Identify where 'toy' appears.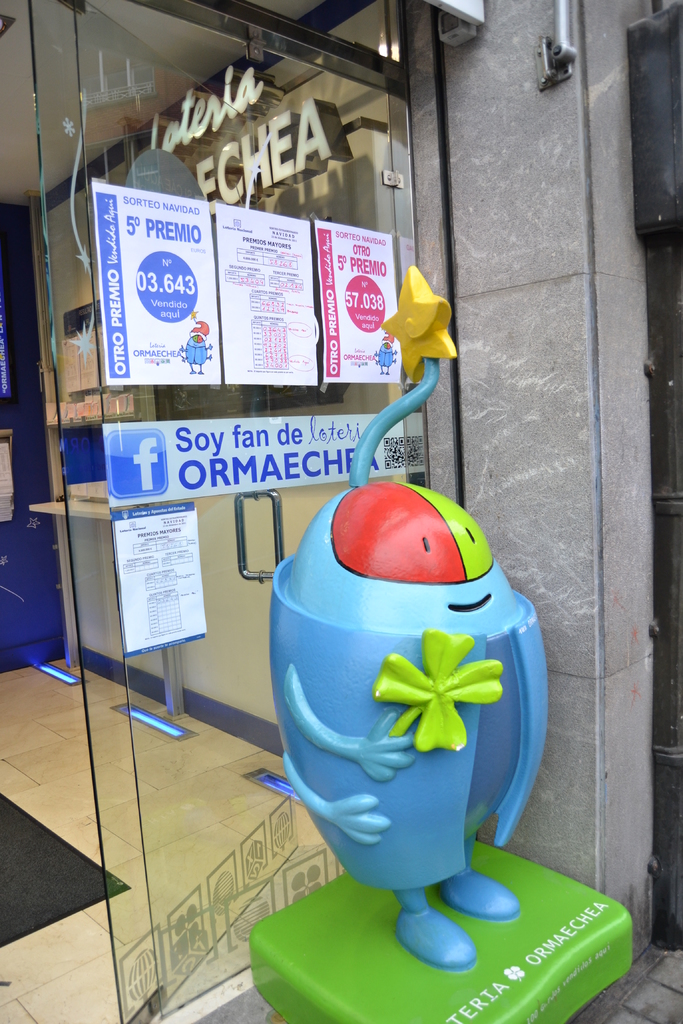
Appears at bbox(235, 463, 618, 996).
